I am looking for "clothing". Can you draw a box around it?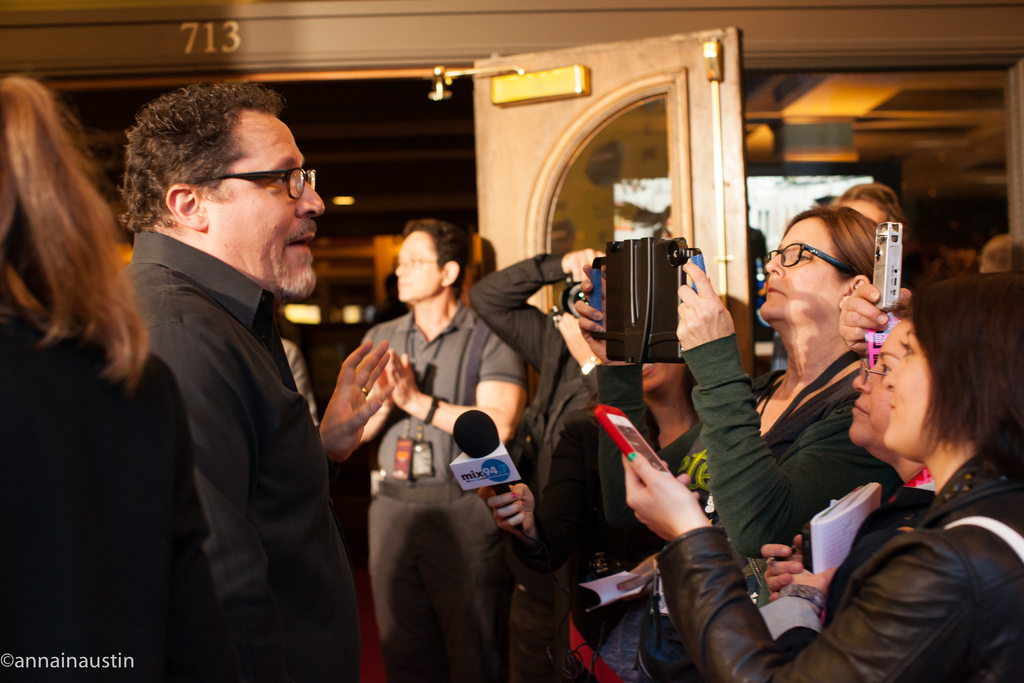
Sure, the bounding box is bbox(358, 309, 515, 671).
